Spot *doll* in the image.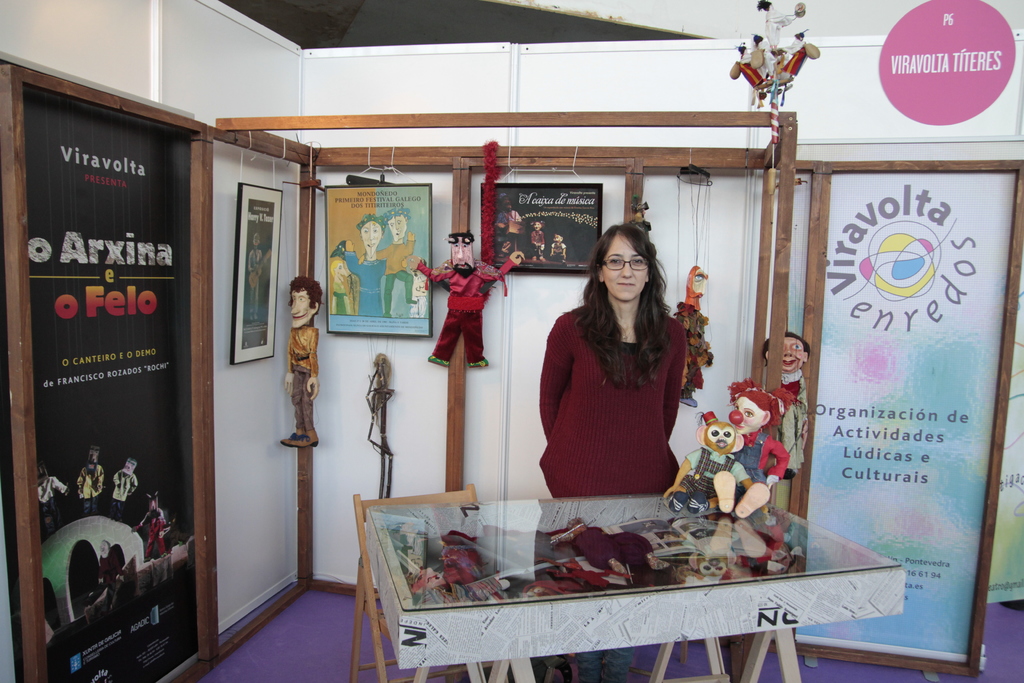
*doll* found at 285 277 319 445.
